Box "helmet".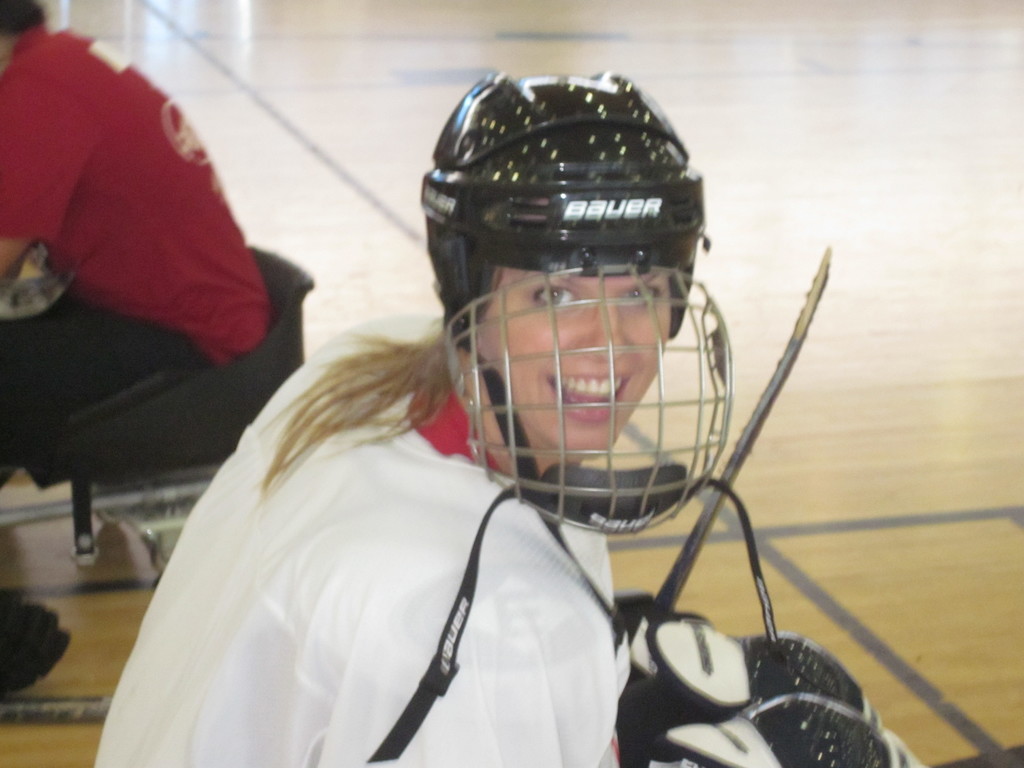
bbox=(367, 65, 824, 767).
